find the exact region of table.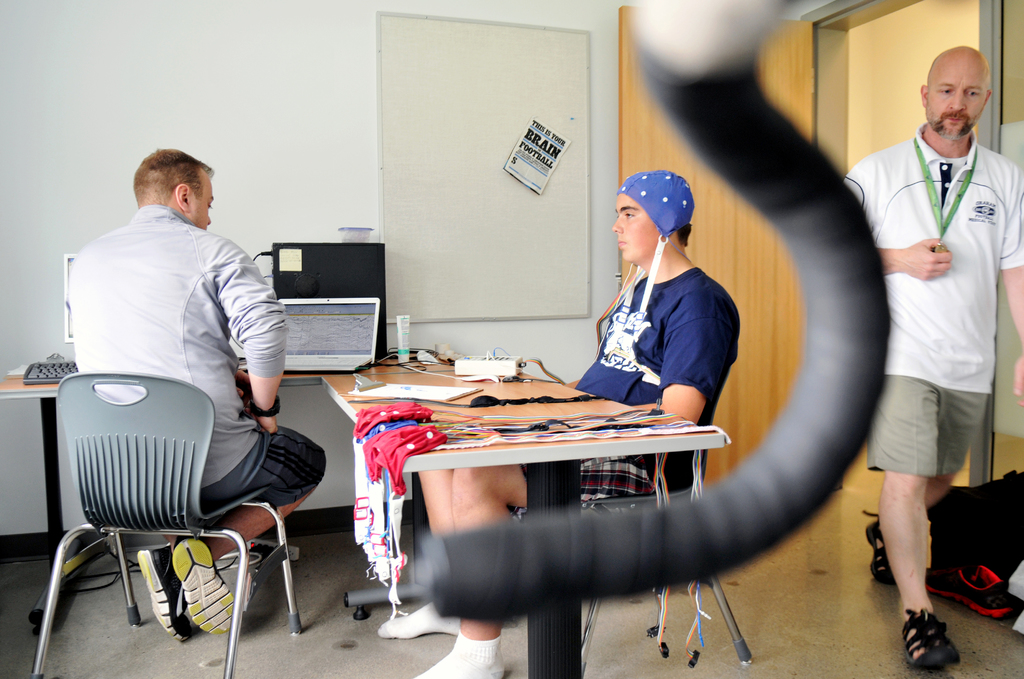
Exact region: BBox(321, 361, 753, 678).
